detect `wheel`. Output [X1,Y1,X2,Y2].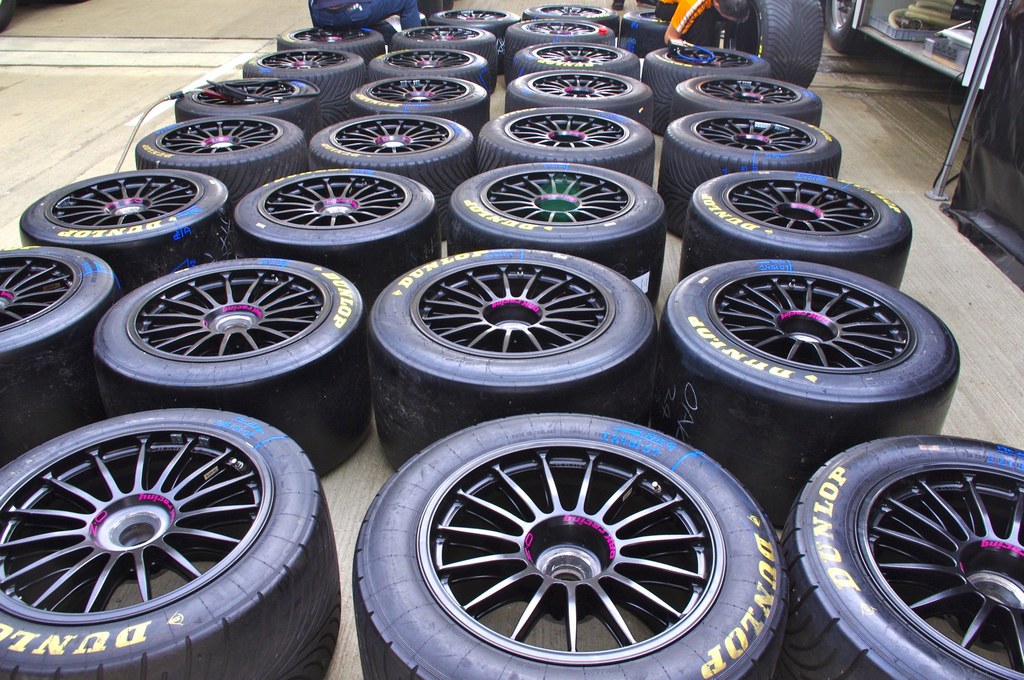
[0,244,123,462].
